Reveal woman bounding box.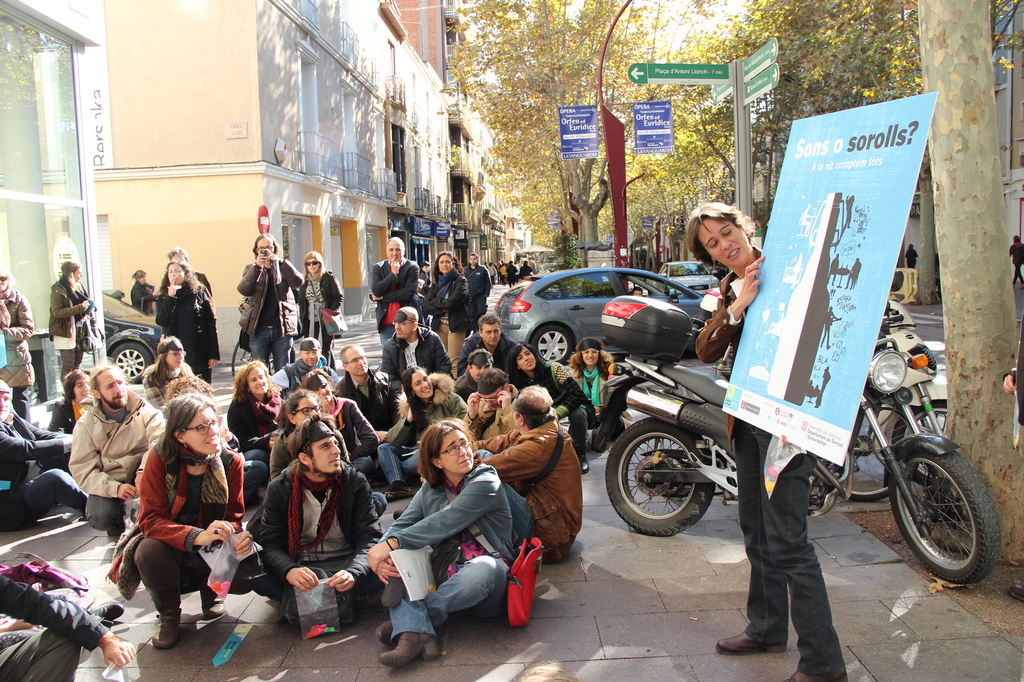
Revealed: select_region(158, 251, 220, 381).
